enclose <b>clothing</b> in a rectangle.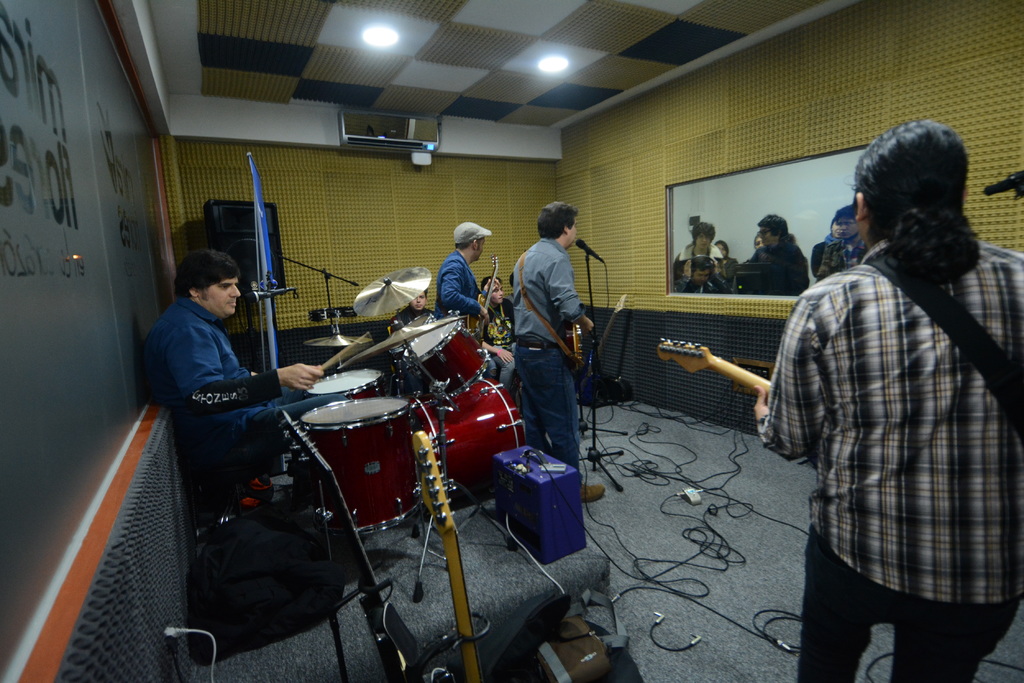
[x1=513, y1=236, x2=588, y2=489].
